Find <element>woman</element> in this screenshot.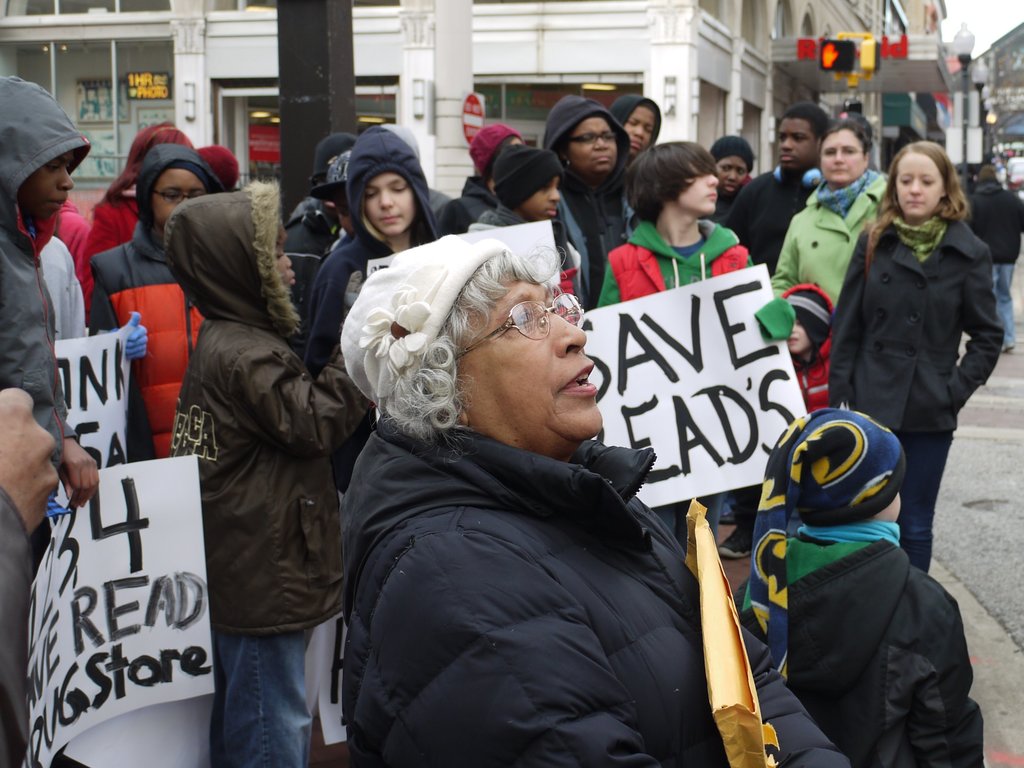
The bounding box for <element>woman</element> is (x1=708, y1=135, x2=754, y2=199).
